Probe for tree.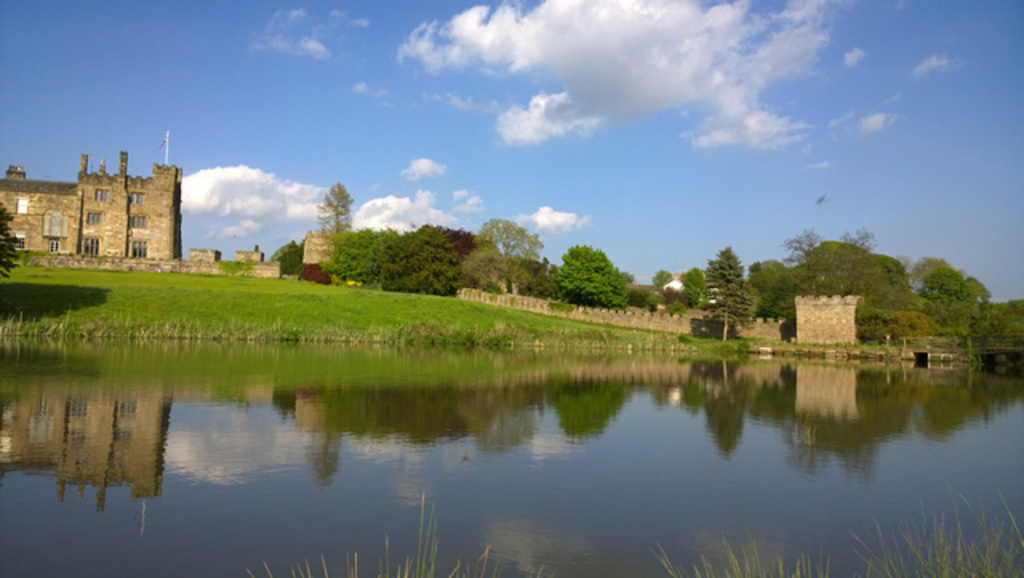
Probe result: locate(552, 231, 627, 303).
